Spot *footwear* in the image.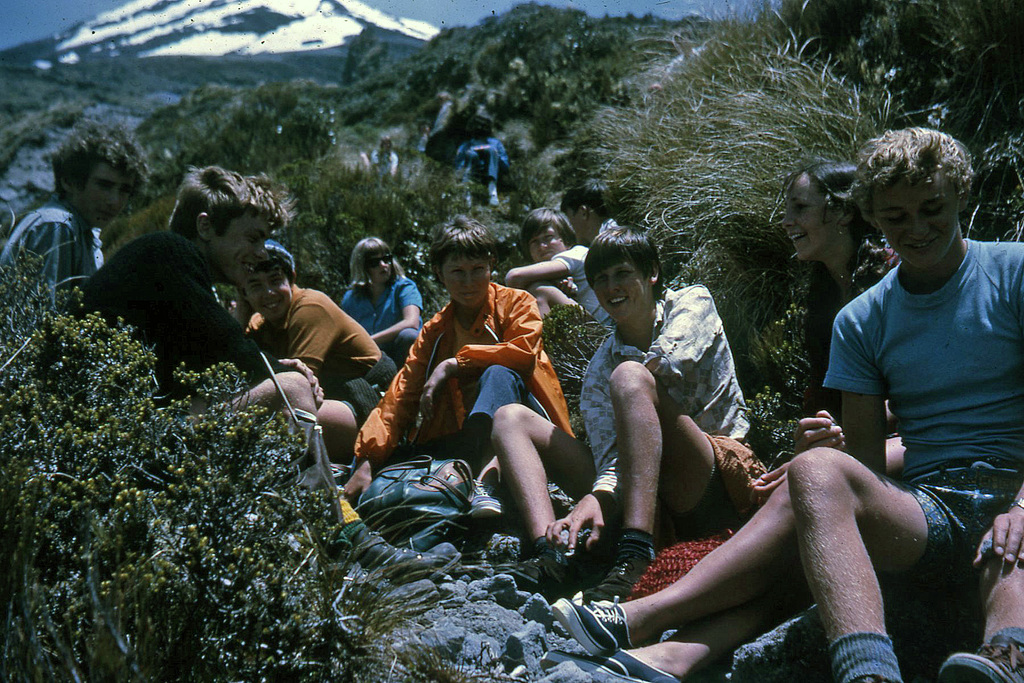
*footwear* found at select_region(563, 598, 641, 661).
